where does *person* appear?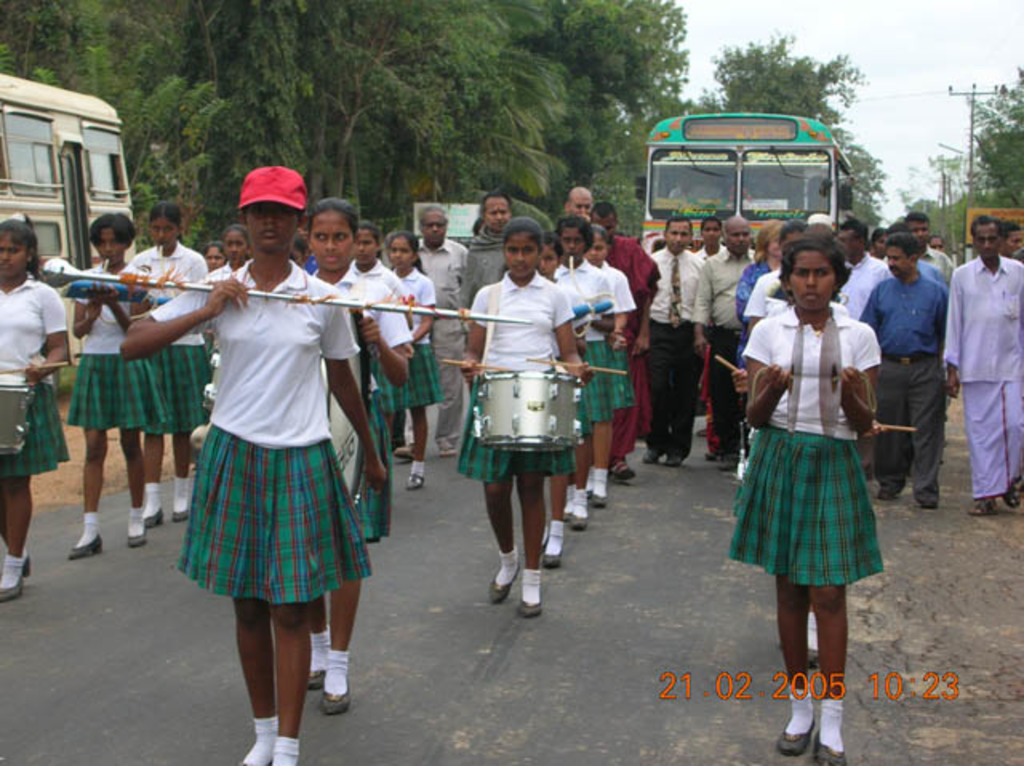
Appears at BBox(291, 200, 413, 710).
